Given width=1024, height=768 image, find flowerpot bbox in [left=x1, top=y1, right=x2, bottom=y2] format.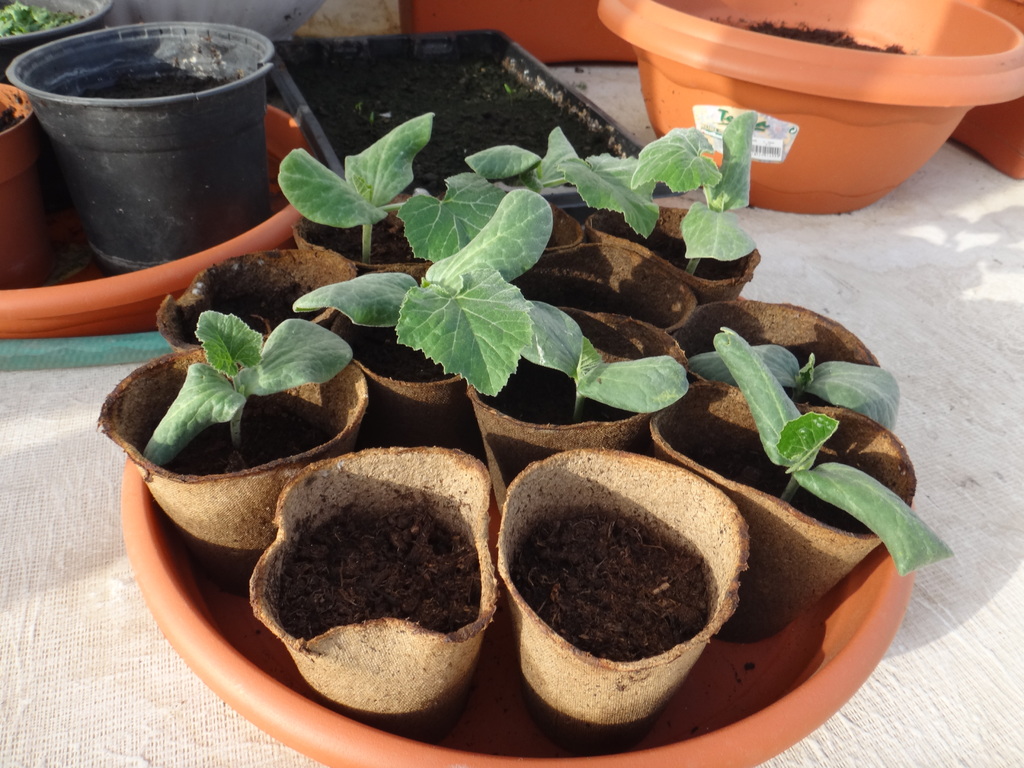
[left=235, top=452, right=495, bottom=734].
